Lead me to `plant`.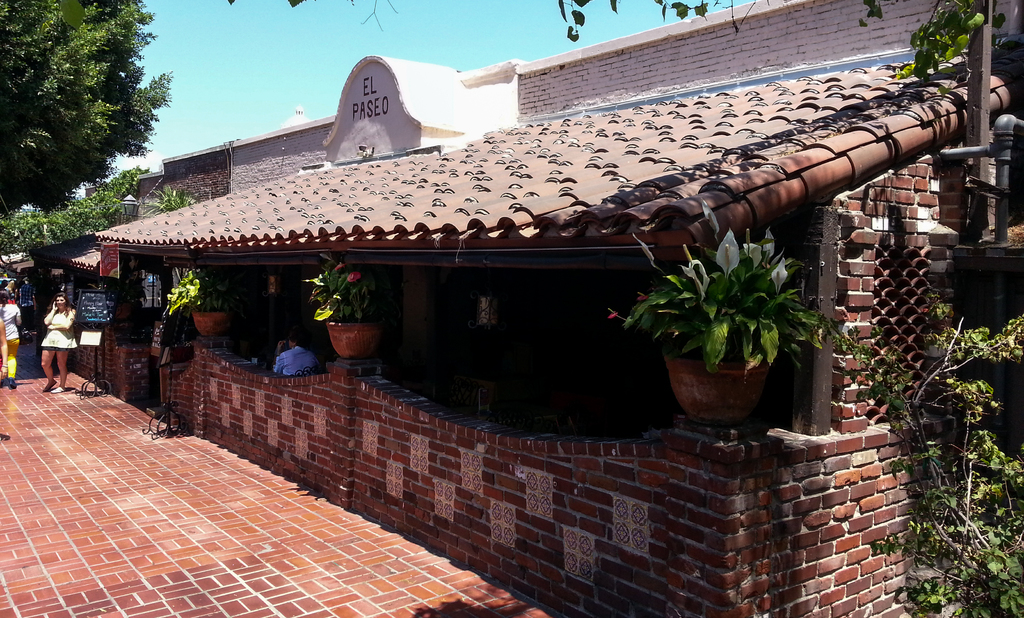
Lead to left=821, top=314, right=1023, bottom=617.
